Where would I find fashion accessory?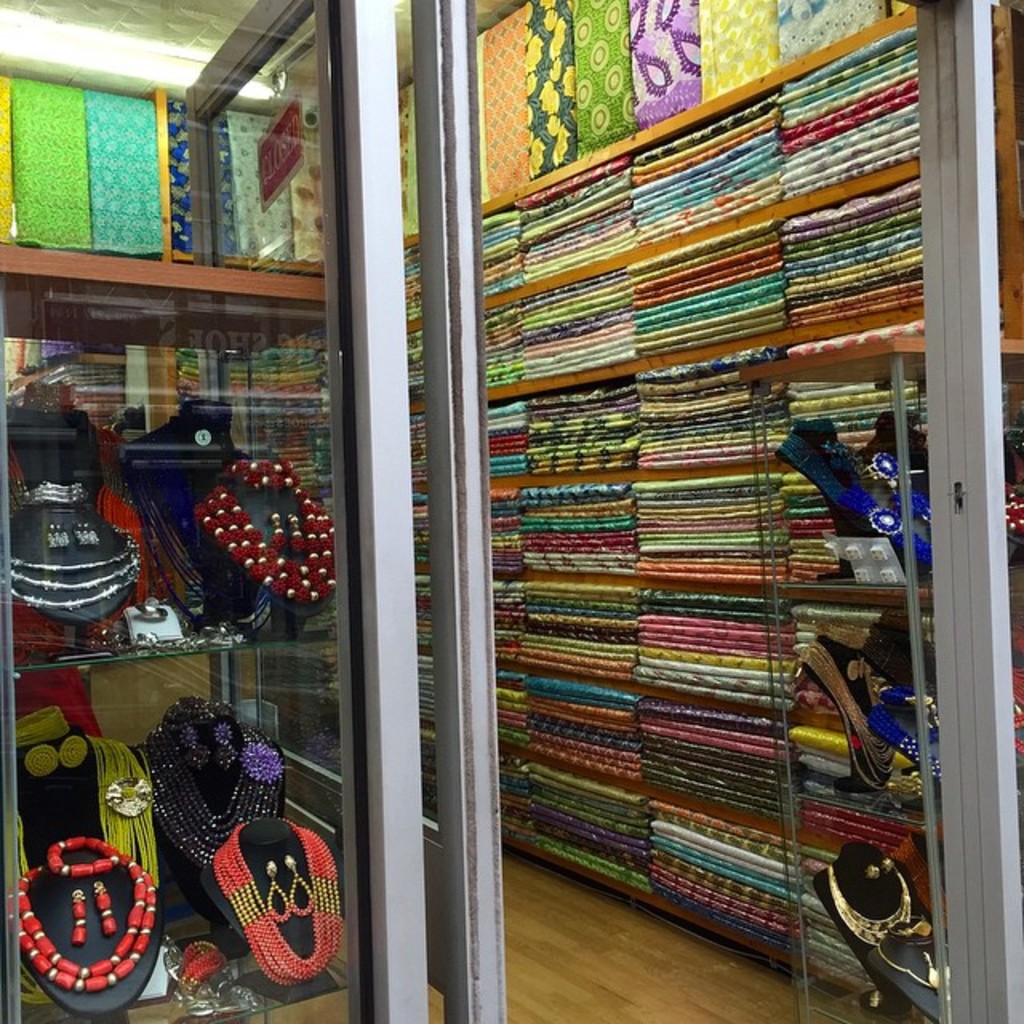
At {"x1": 176, "y1": 722, "x2": 213, "y2": 776}.
